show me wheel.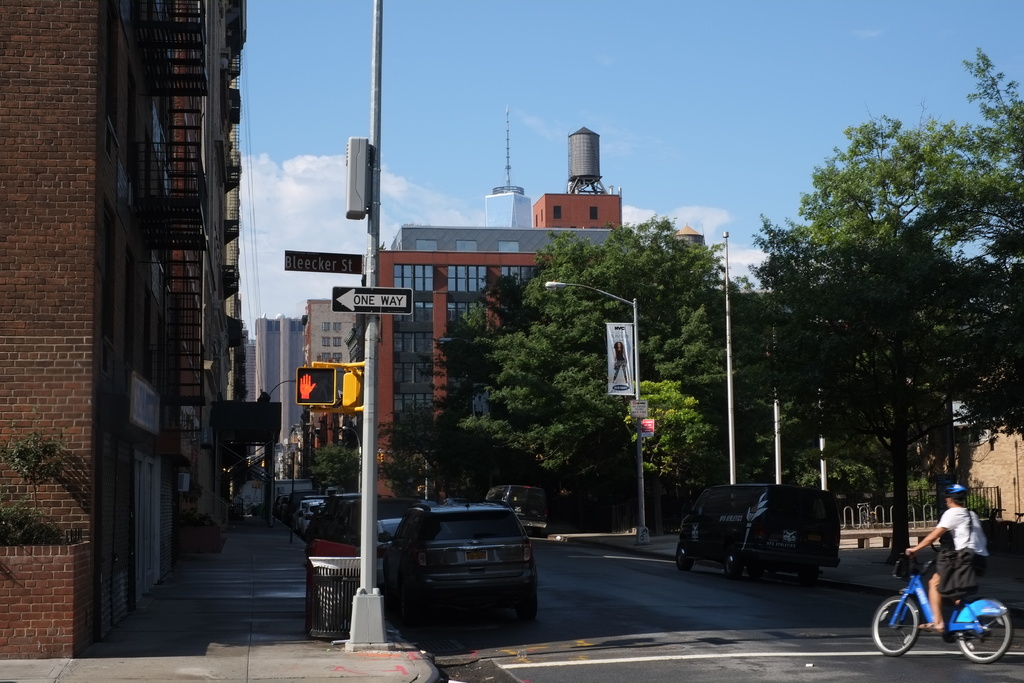
wheel is here: {"left": 518, "top": 597, "right": 536, "bottom": 620}.
